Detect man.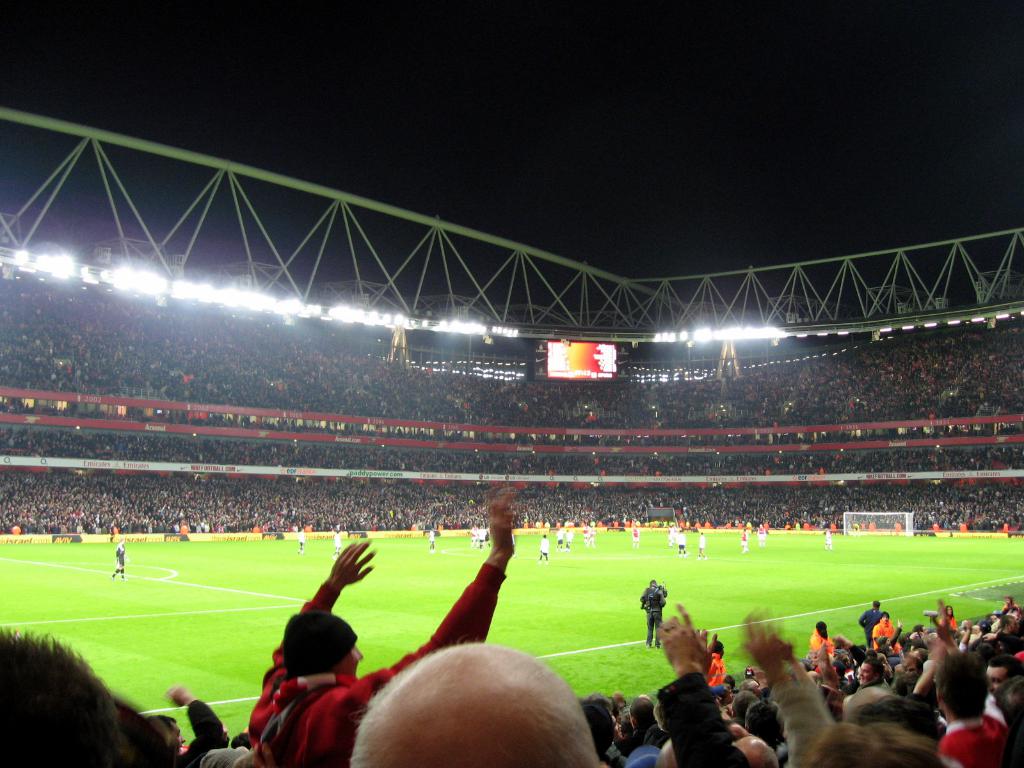
Detected at [677,527,686,554].
